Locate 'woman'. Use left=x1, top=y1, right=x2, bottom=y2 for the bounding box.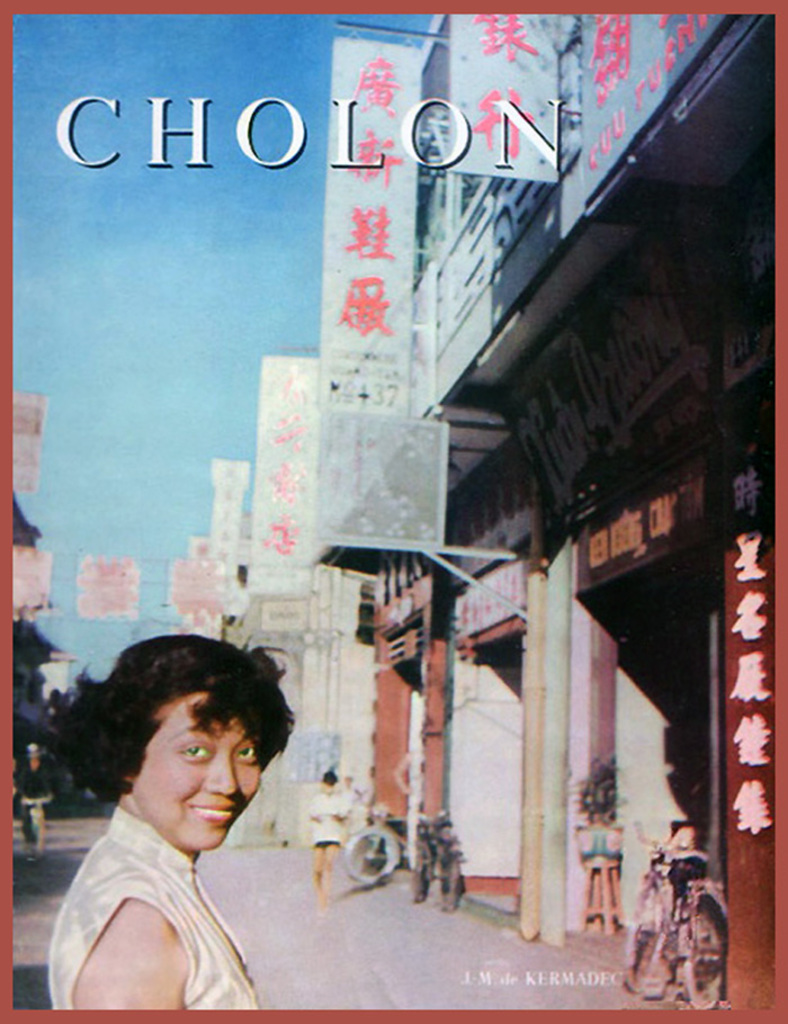
left=34, top=628, right=325, bottom=1009.
